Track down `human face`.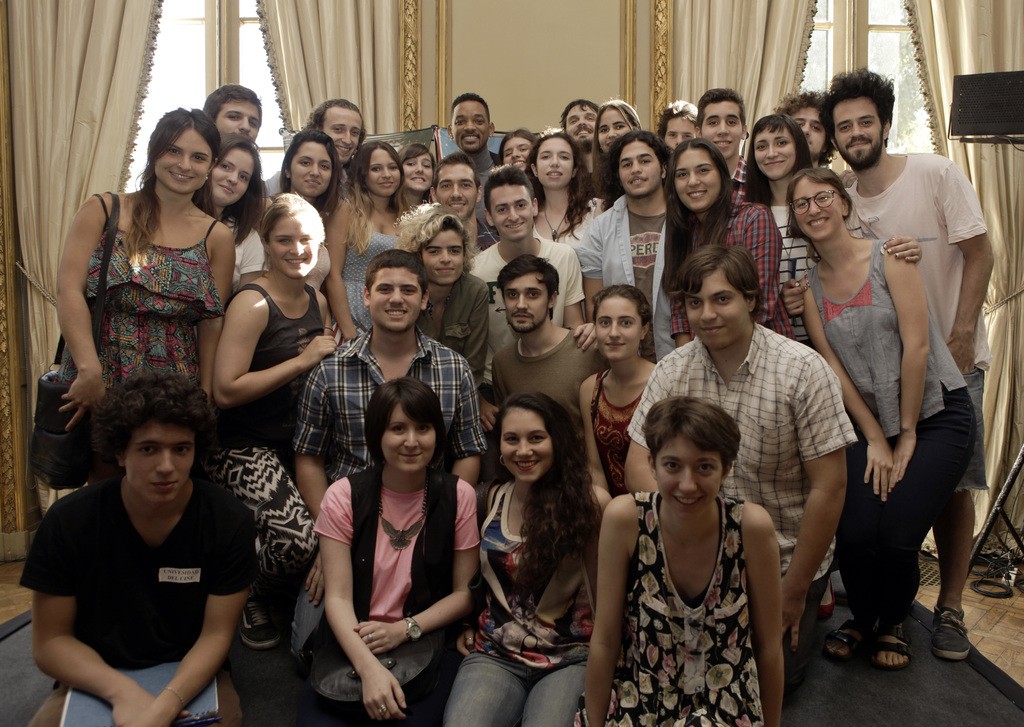
Tracked to bbox=[435, 156, 474, 214].
